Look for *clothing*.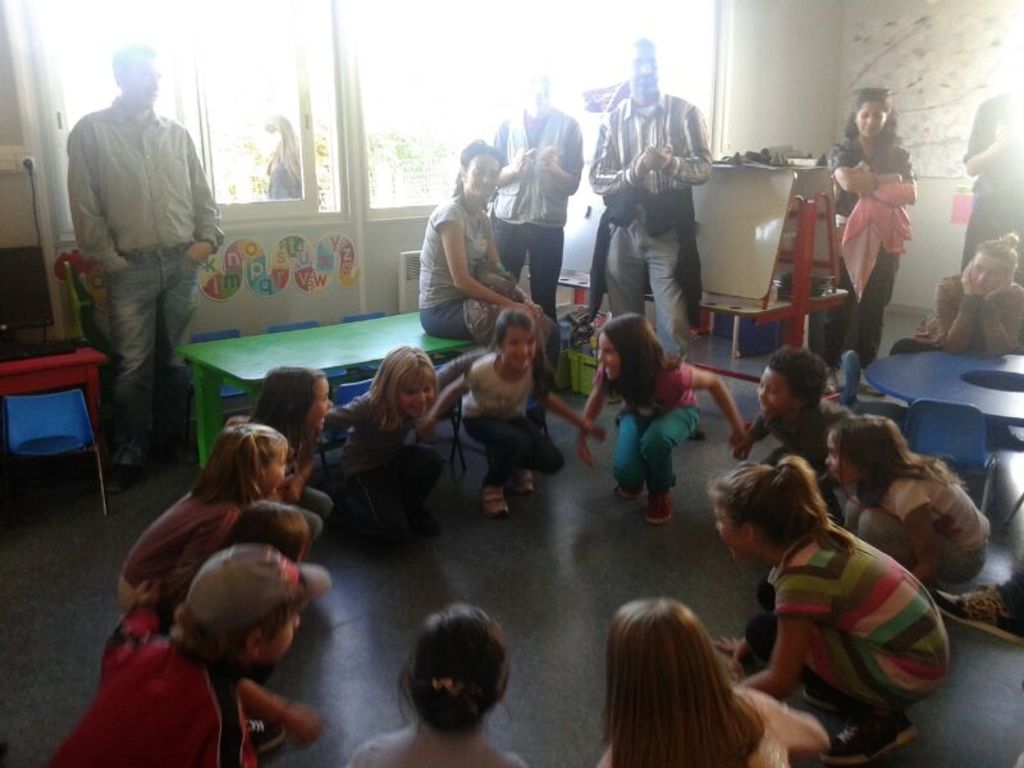
Found: 320, 378, 449, 550.
